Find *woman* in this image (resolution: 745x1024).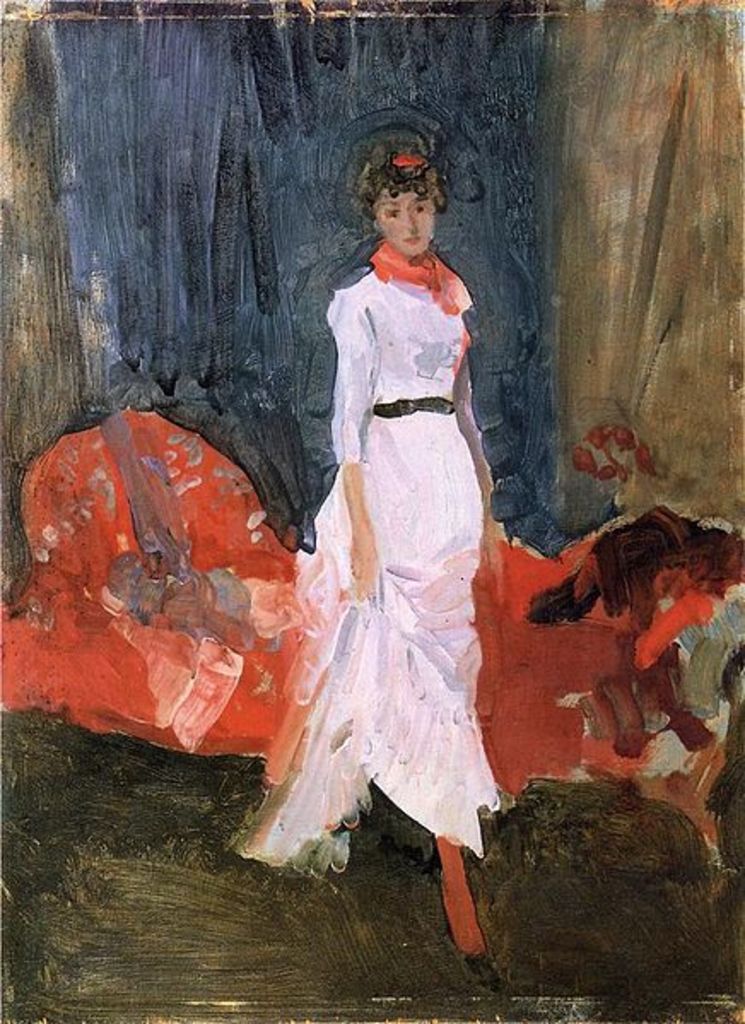
[249, 87, 516, 889].
